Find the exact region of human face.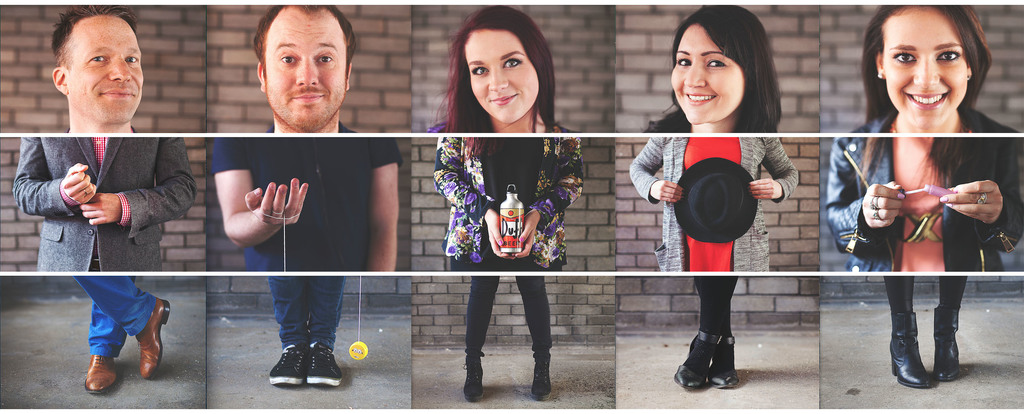
Exact region: left=266, top=9, right=347, bottom=134.
